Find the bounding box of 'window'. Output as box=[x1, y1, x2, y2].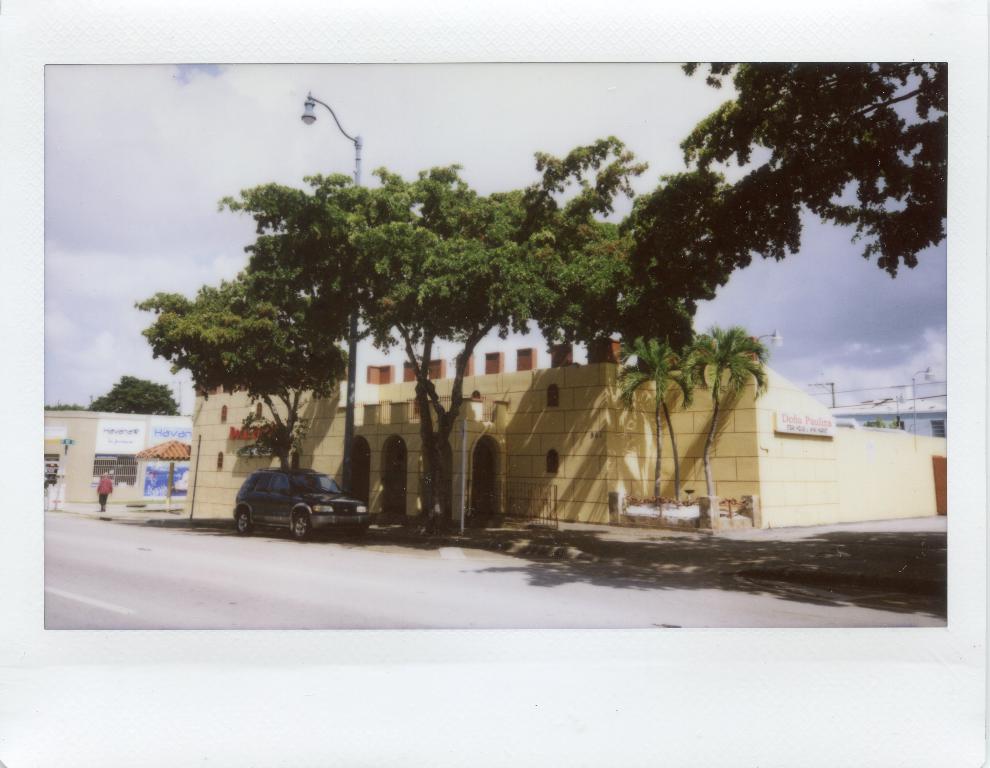
box=[544, 384, 559, 408].
